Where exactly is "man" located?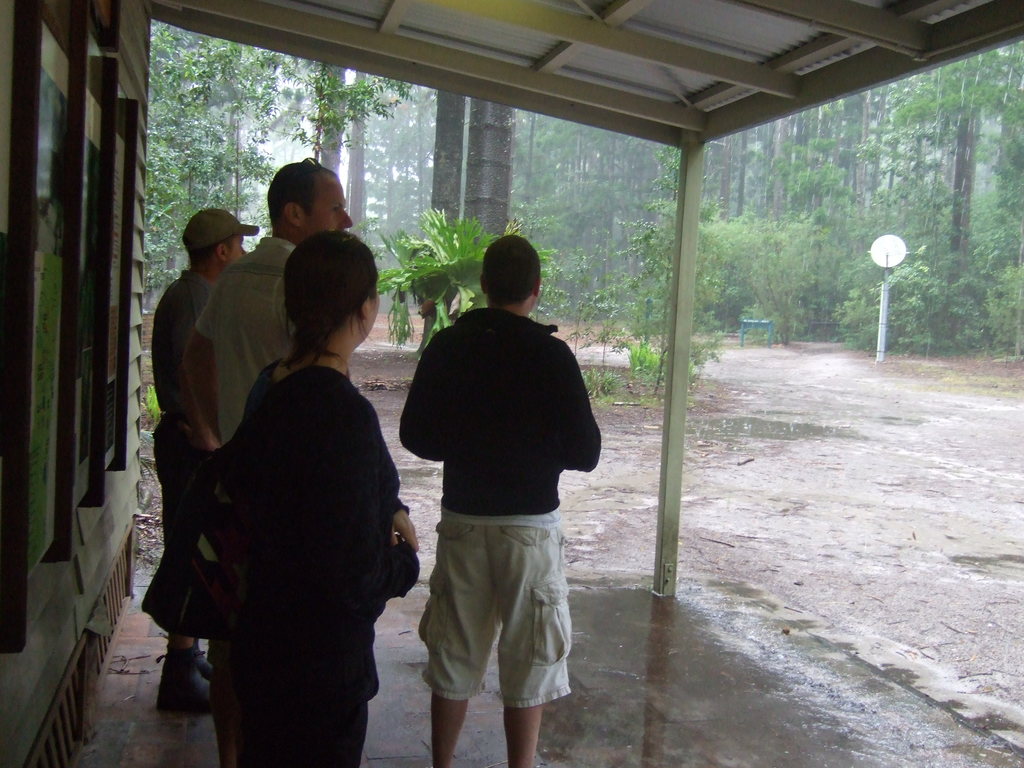
Its bounding box is crop(397, 230, 604, 767).
